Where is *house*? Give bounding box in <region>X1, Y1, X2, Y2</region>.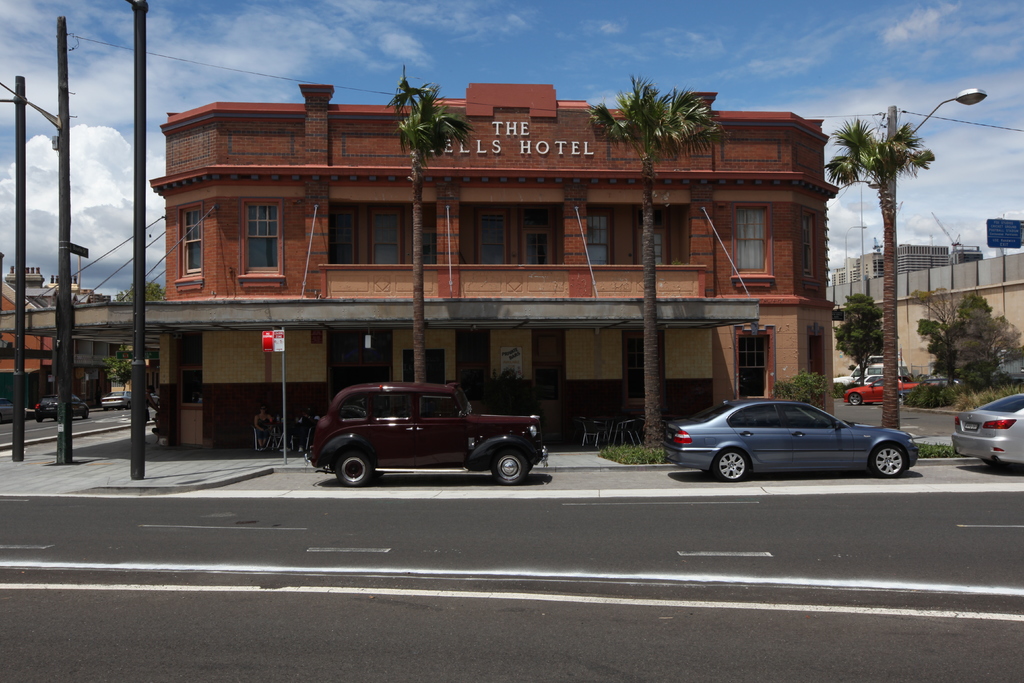
<region>0, 272, 141, 411</region>.
